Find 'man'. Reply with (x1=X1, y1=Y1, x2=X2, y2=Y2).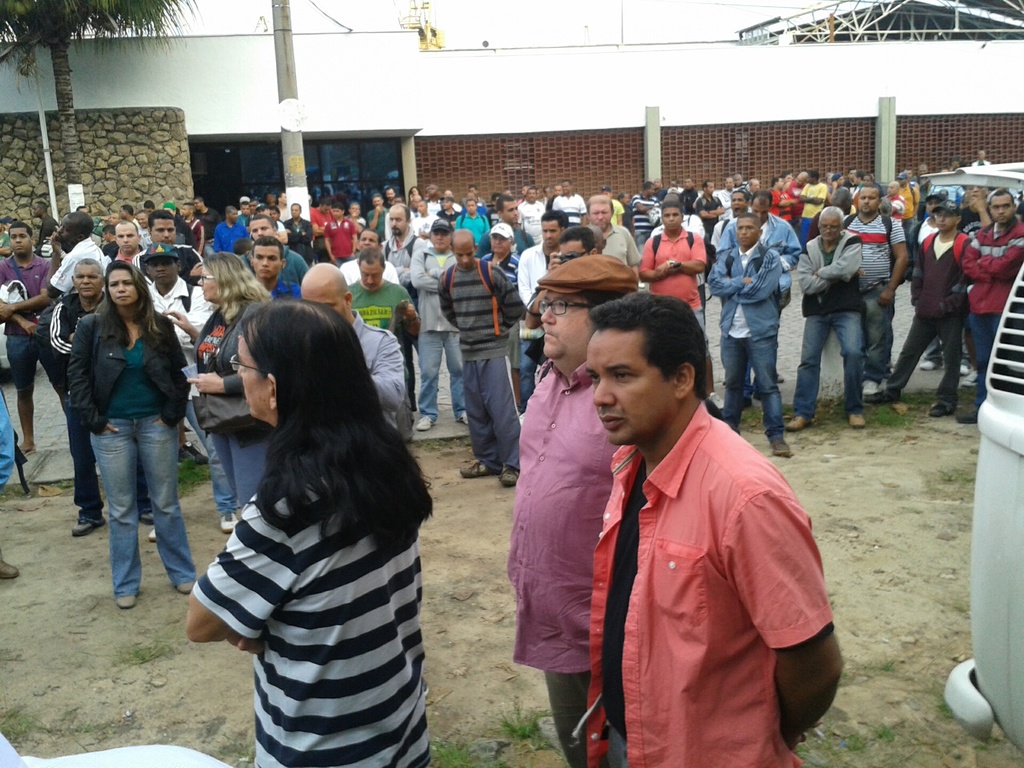
(x1=216, y1=206, x2=250, y2=255).
